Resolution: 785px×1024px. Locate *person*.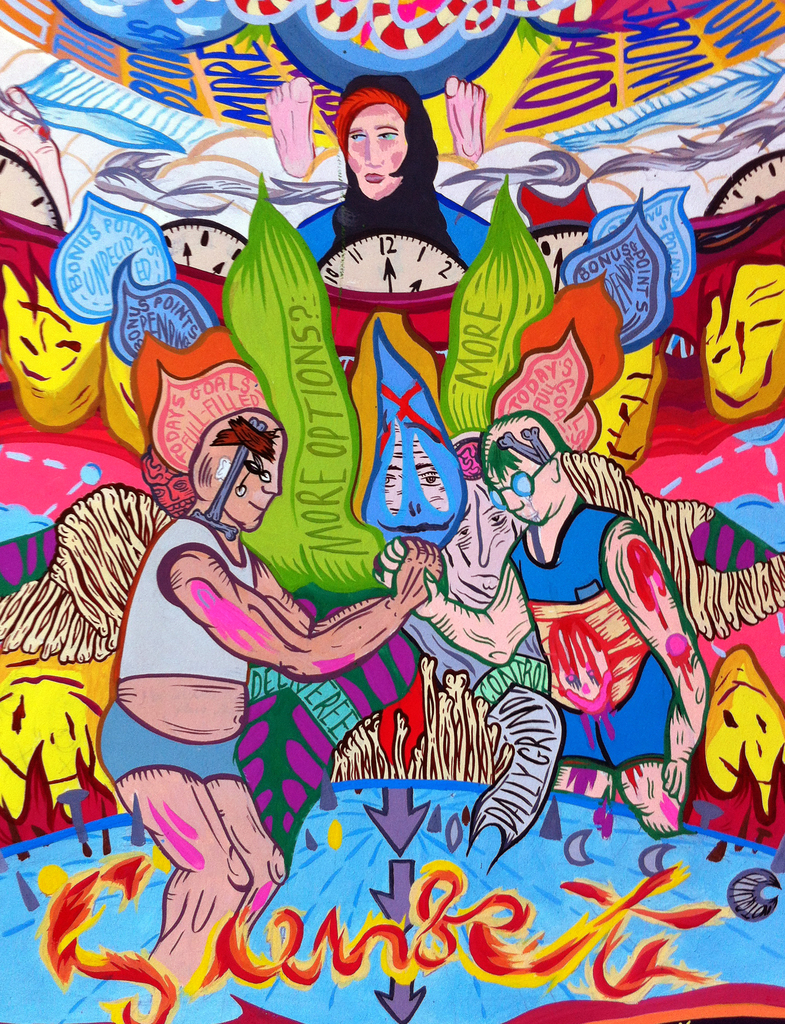
bbox=(364, 404, 737, 831).
